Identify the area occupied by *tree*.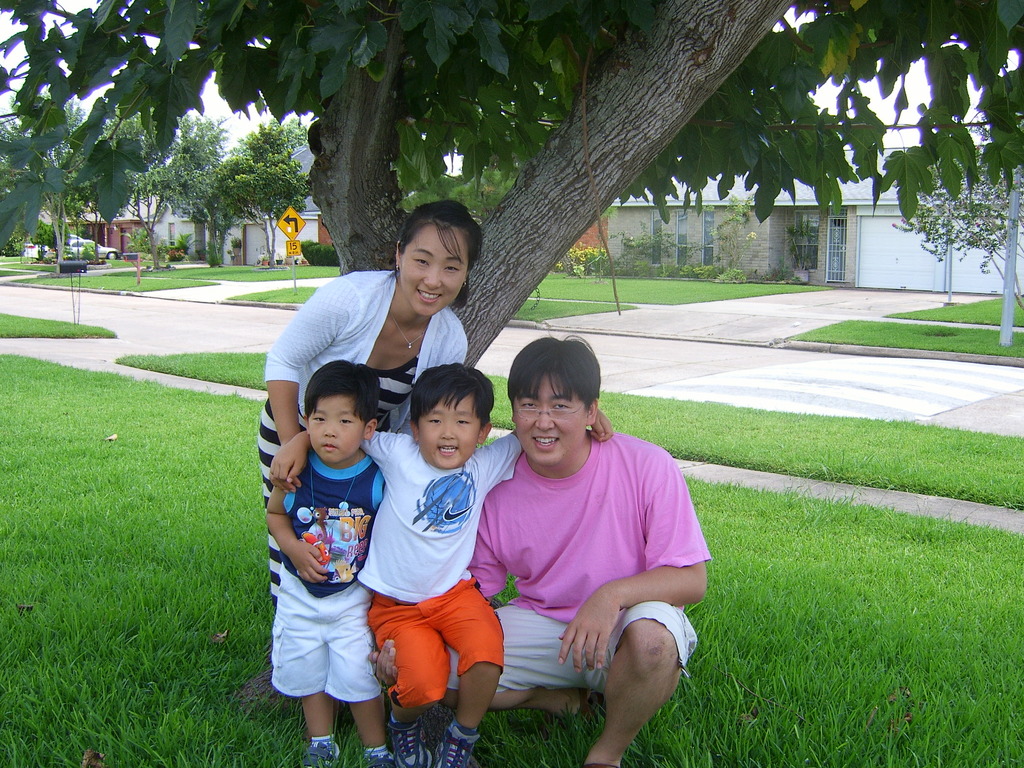
Area: (x1=0, y1=0, x2=1023, y2=365).
